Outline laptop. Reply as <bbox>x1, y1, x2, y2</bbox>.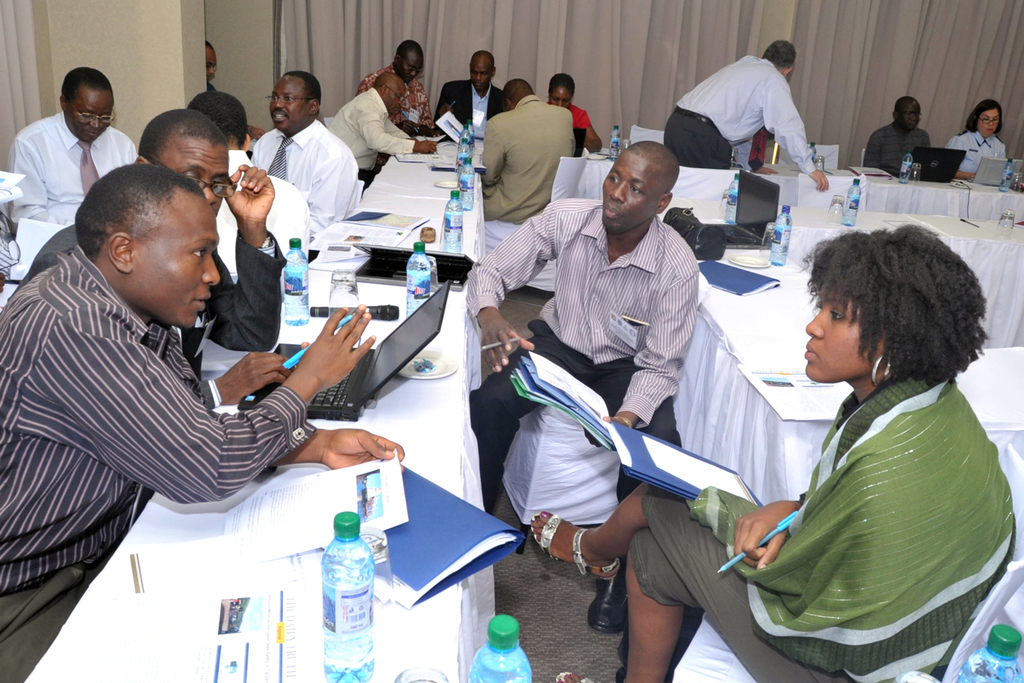
<bbox>879, 146, 965, 184</bbox>.
